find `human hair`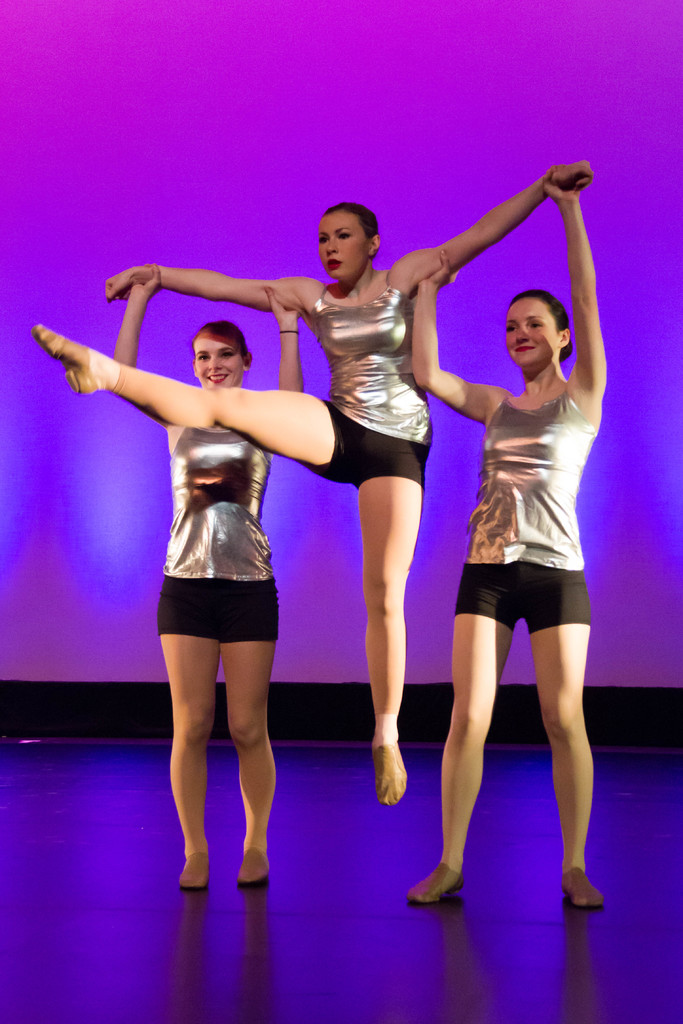
324, 198, 378, 238
